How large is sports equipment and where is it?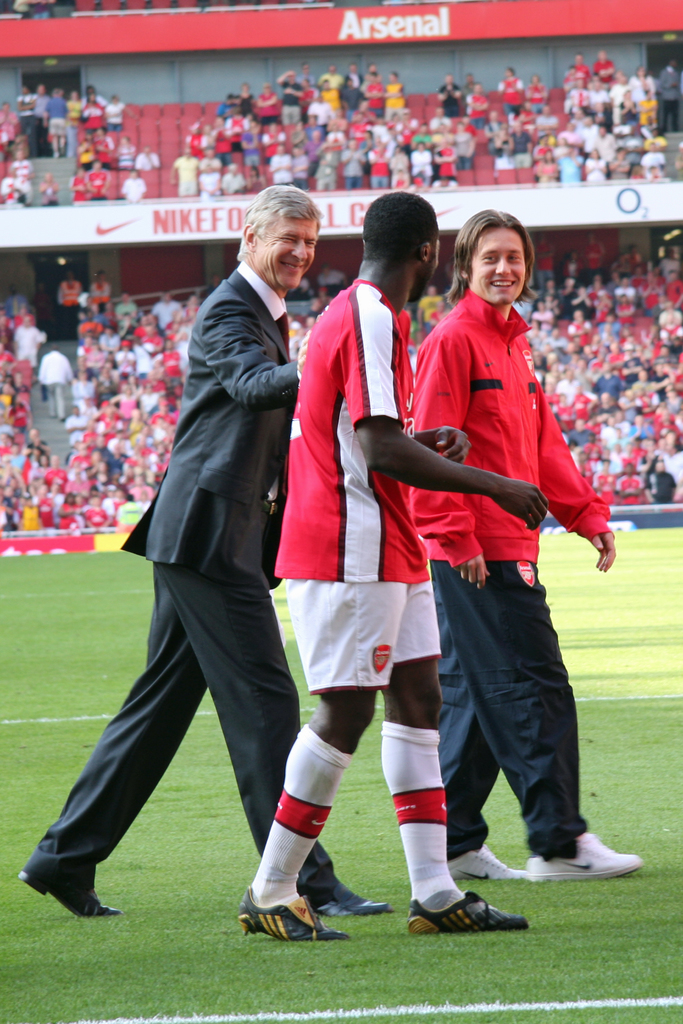
Bounding box: {"left": 450, "top": 842, "right": 525, "bottom": 881}.
